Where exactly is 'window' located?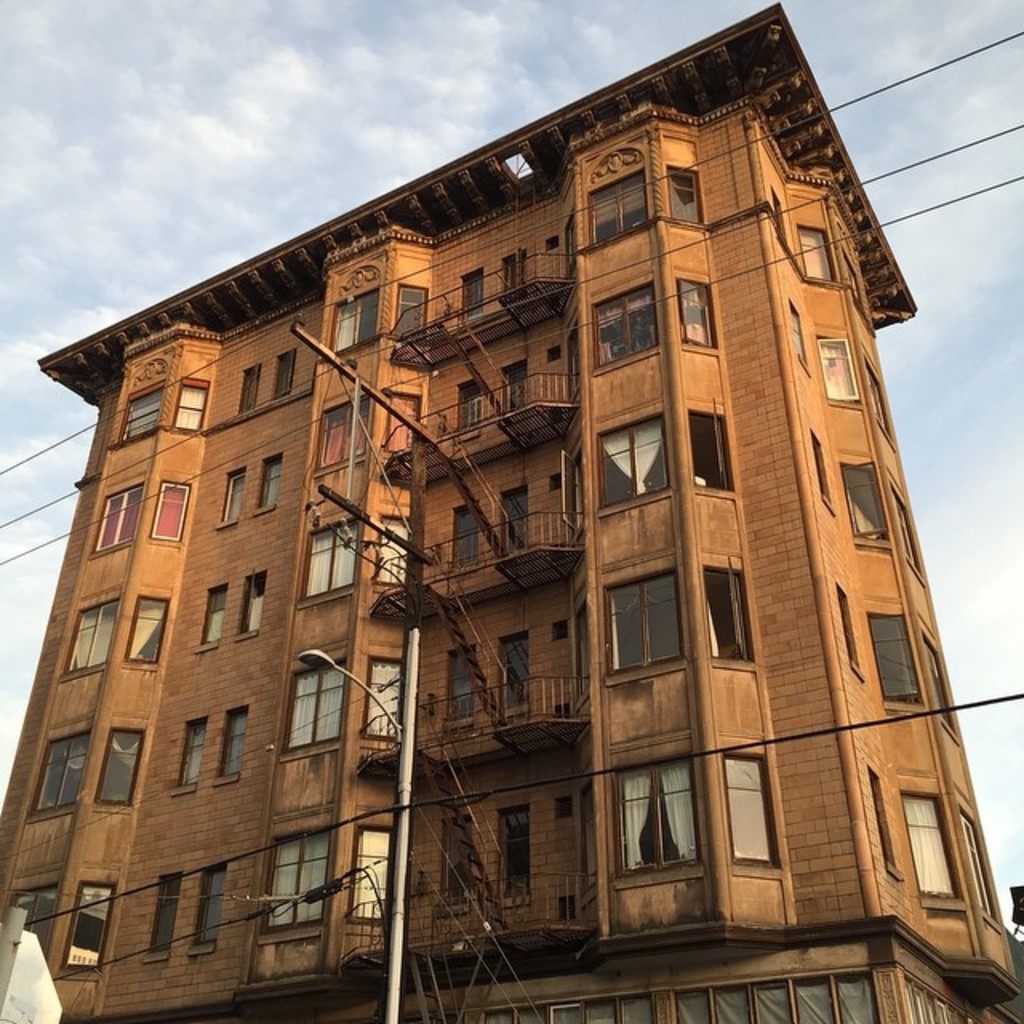
Its bounding box is {"left": 870, "top": 771, "right": 899, "bottom": 882}.
